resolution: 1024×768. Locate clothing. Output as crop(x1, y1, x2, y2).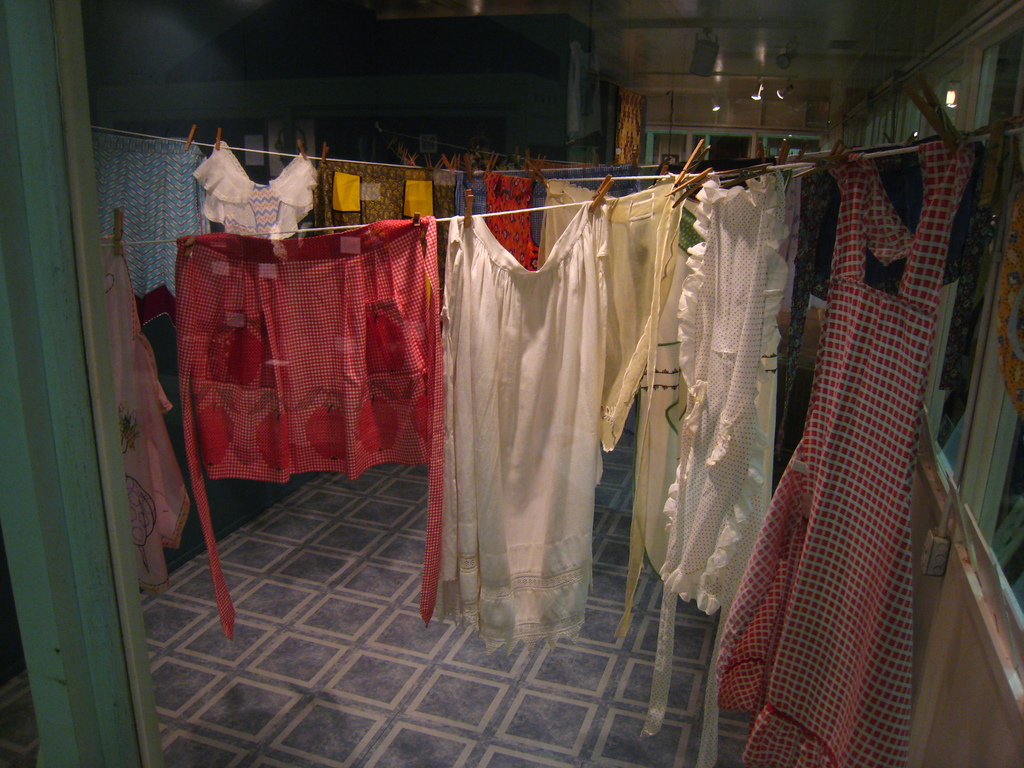
crop(429, 141, 671, 658).
